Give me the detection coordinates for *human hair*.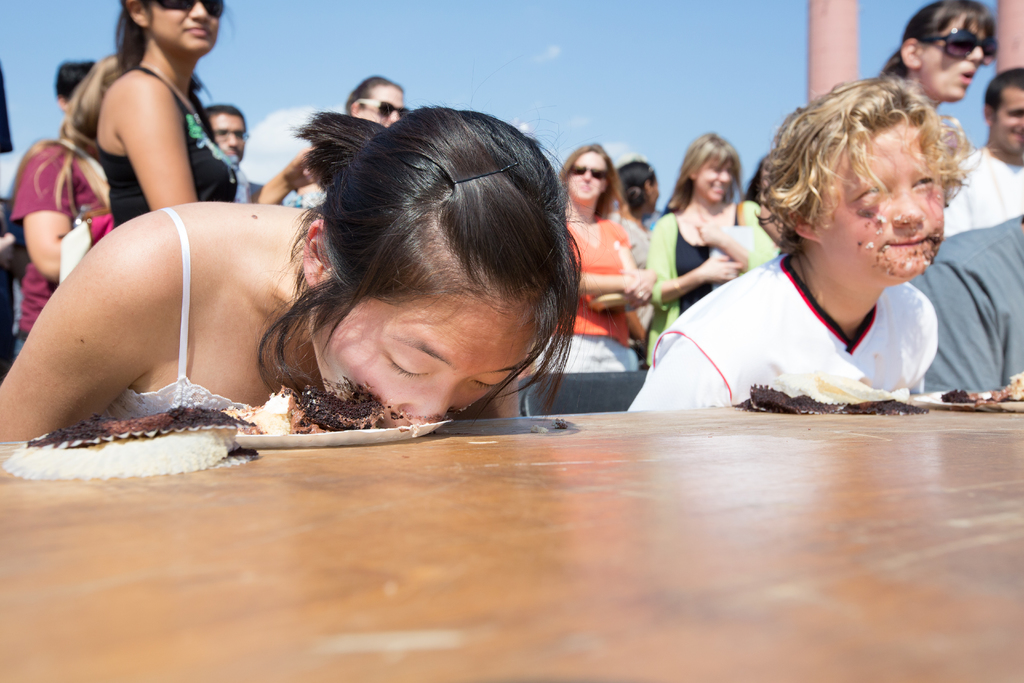
[x1=252, y1=104, x2=588, y2=427].
